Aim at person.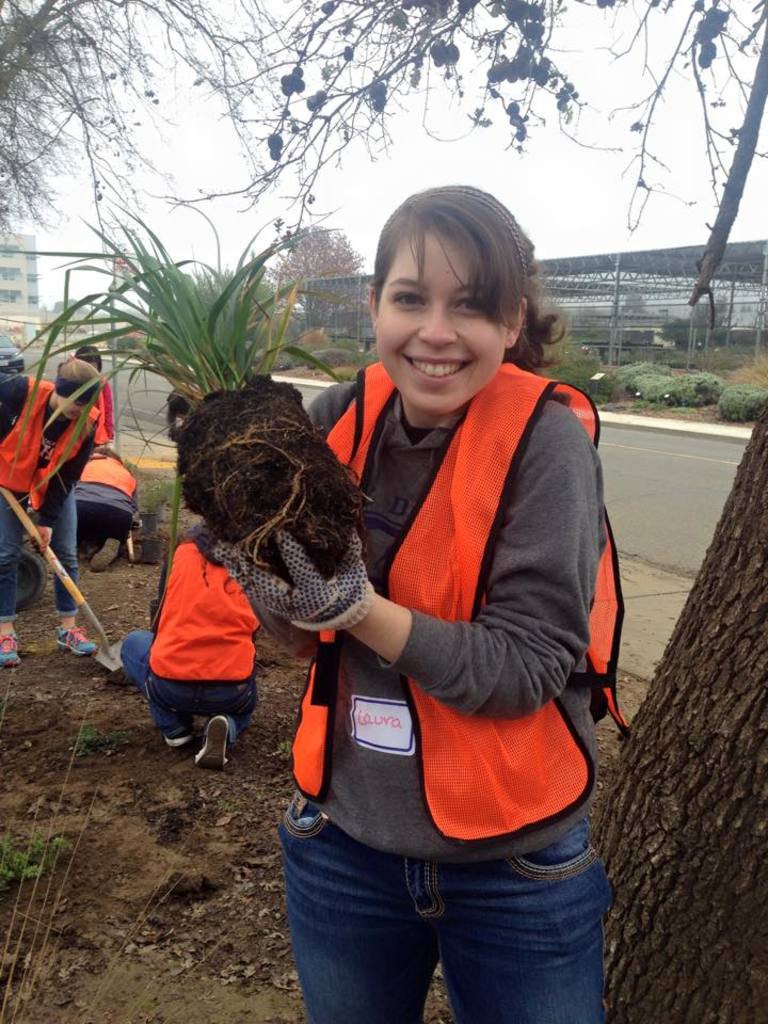
Aimed at 0 355 100 668.
